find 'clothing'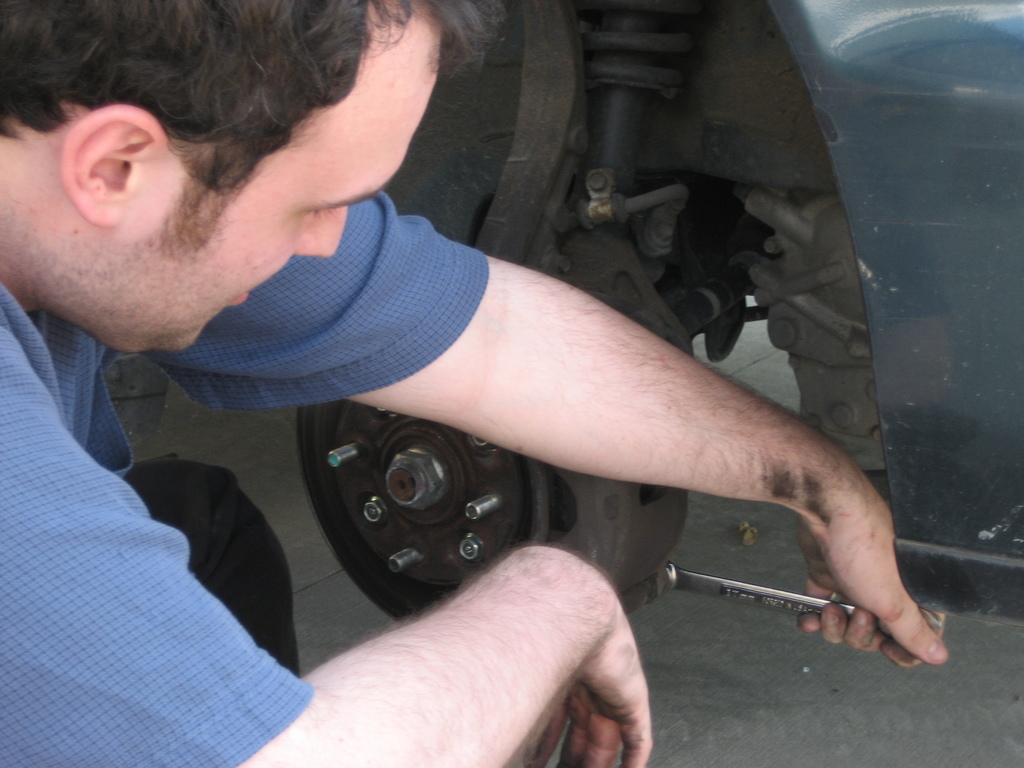
0, 193, 488, 767
